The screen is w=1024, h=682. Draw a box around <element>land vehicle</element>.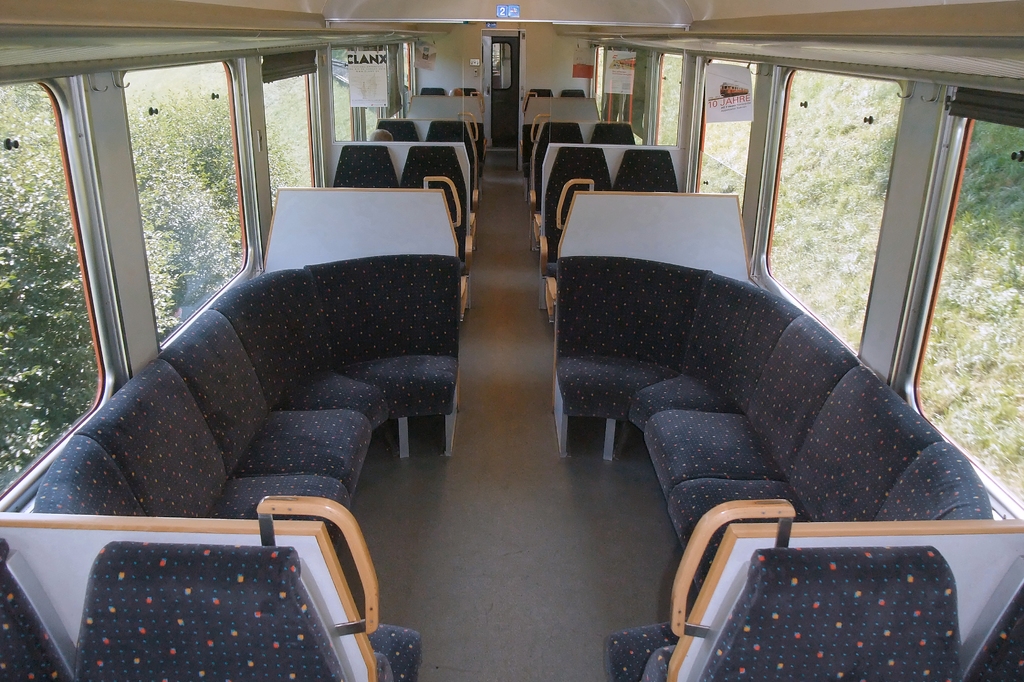
rect(0, 0, 1023, 681).
